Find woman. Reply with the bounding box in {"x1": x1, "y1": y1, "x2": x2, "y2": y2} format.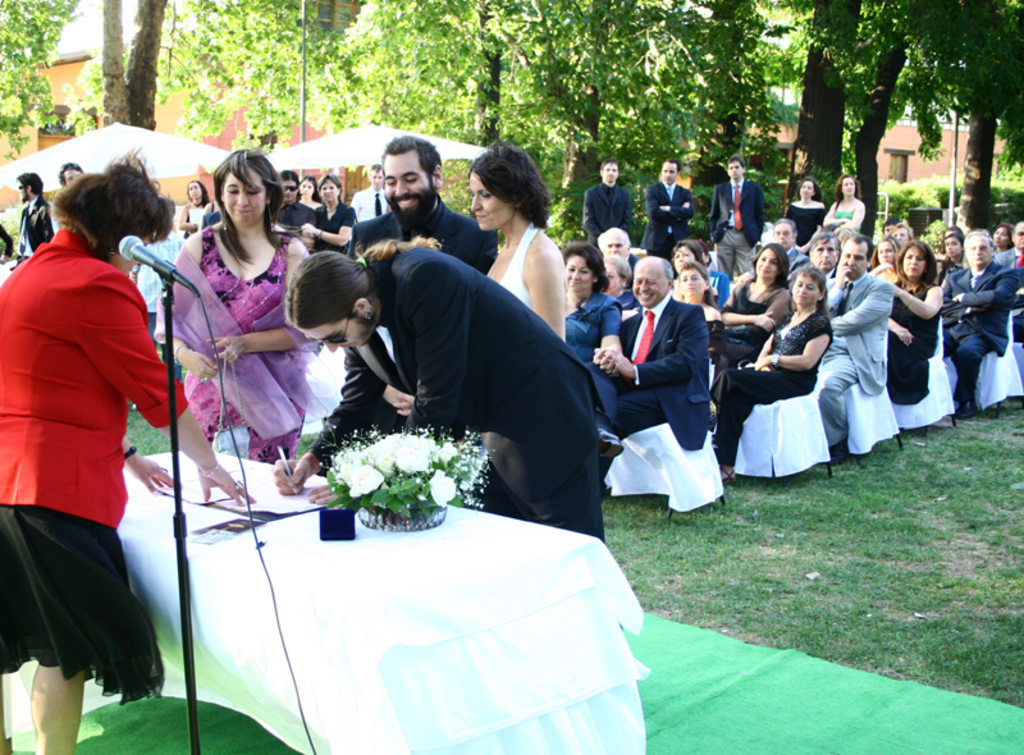
{"x1": 991, "y1": 223, "x2": 1014, "y2": 257}.
